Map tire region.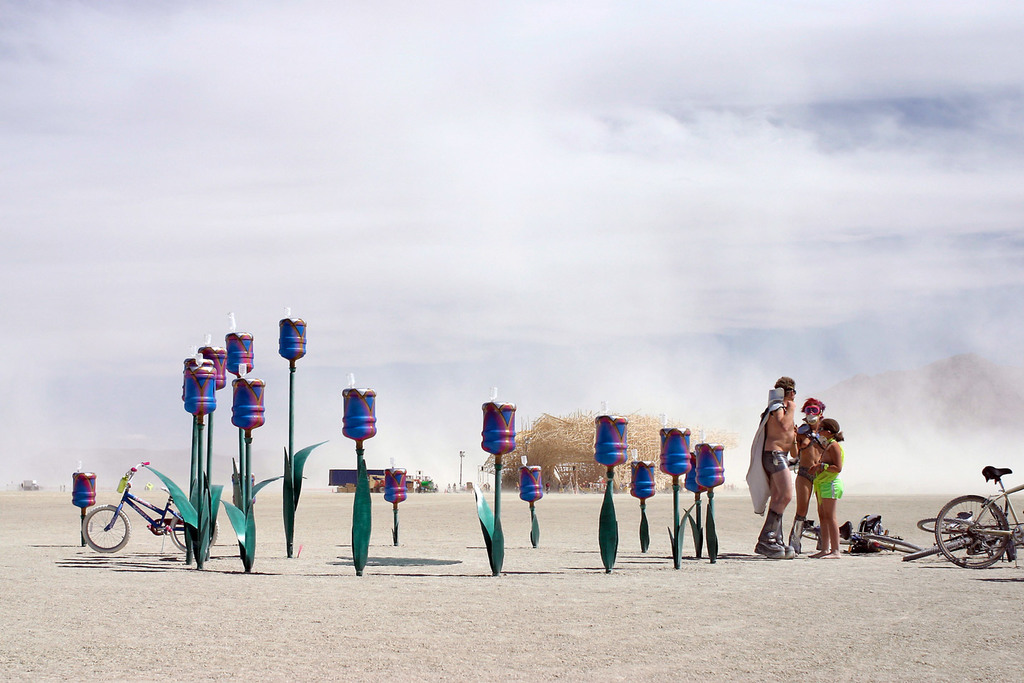
Mapped to Rect(79, 500, 130, 554).
